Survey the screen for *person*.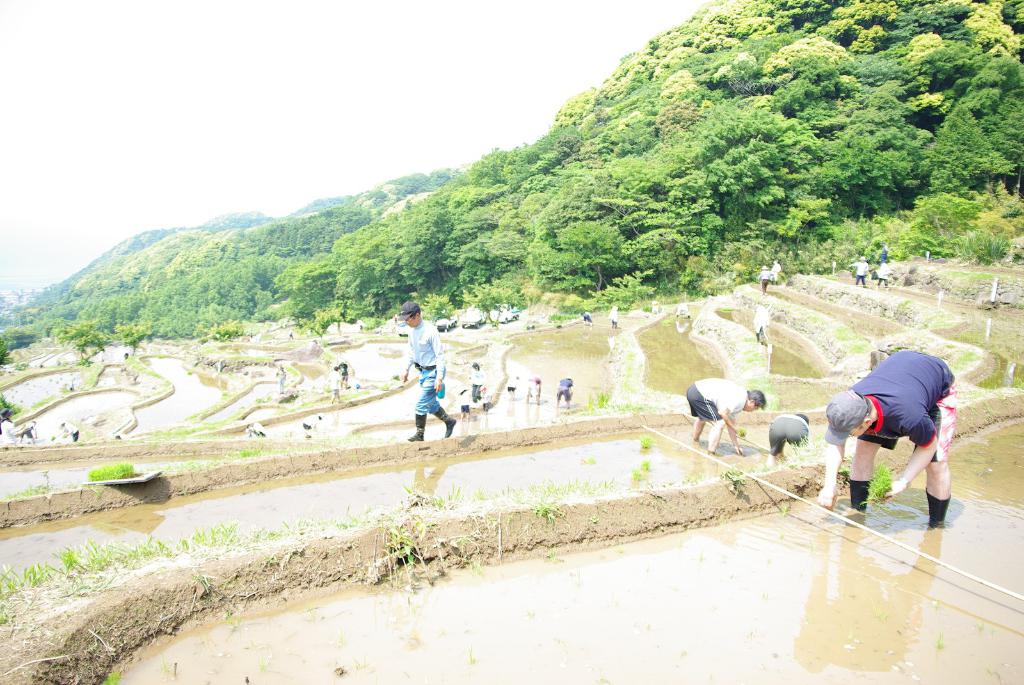
Survey found: {"left": 873, "top": 258, "right": 888, "bottom": 285}.
